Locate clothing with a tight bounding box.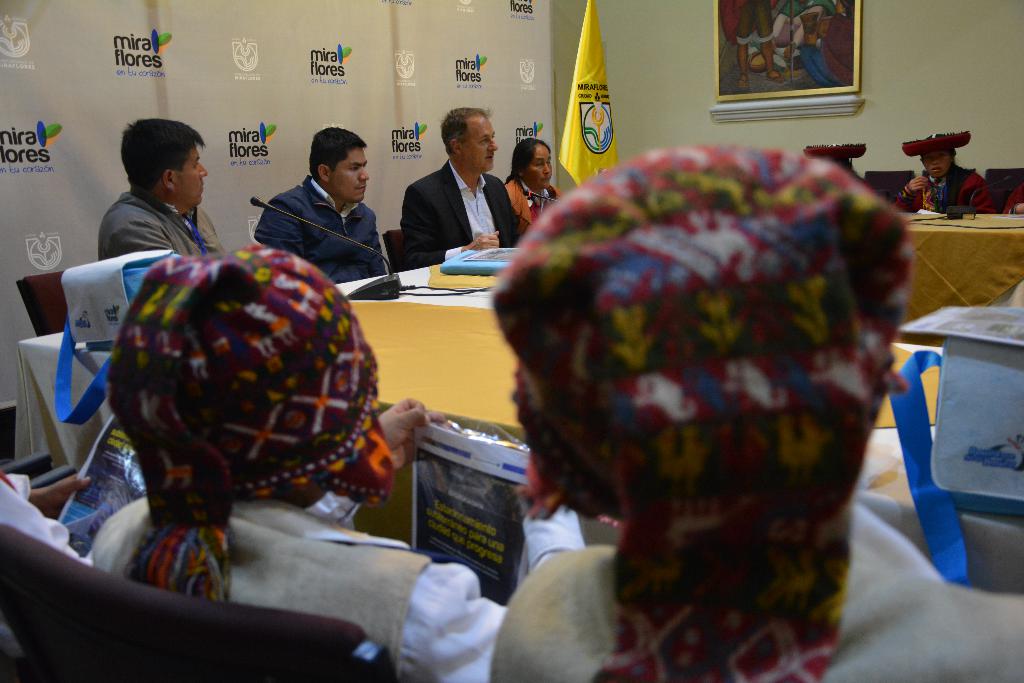
397:159:534:273.
